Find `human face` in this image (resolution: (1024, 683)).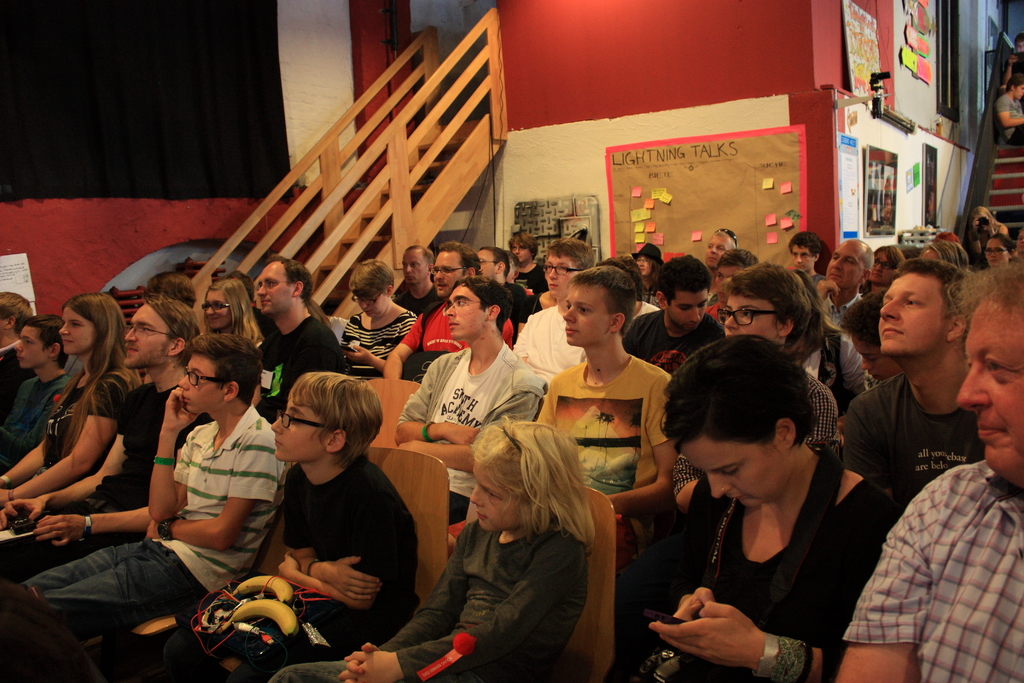
[564, 286, 614, 341].
